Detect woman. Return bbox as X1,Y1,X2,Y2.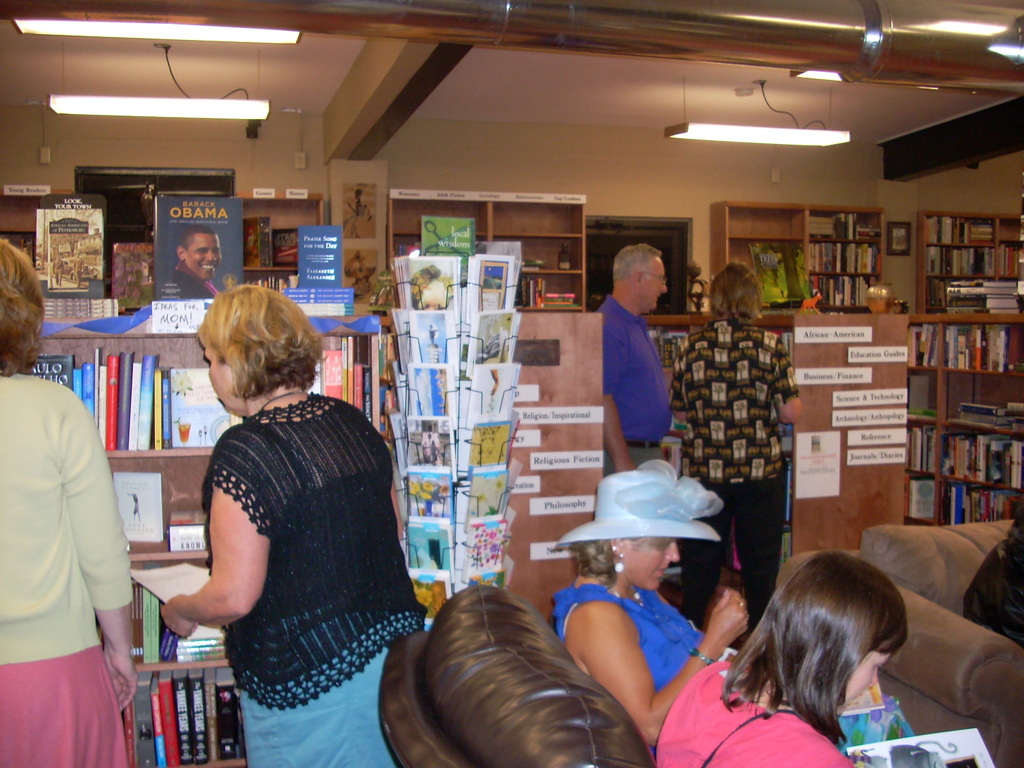
671,259,806,651.
